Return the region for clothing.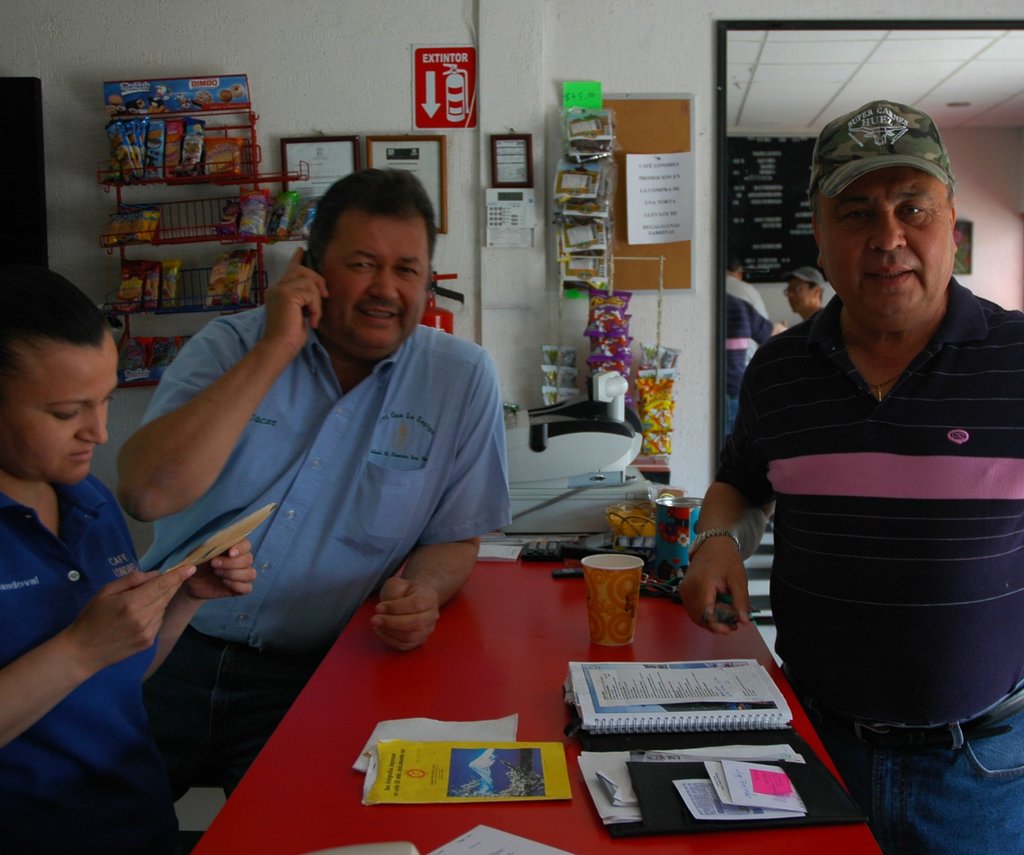
x1=0 y1=469 x2=159 y2=854.
